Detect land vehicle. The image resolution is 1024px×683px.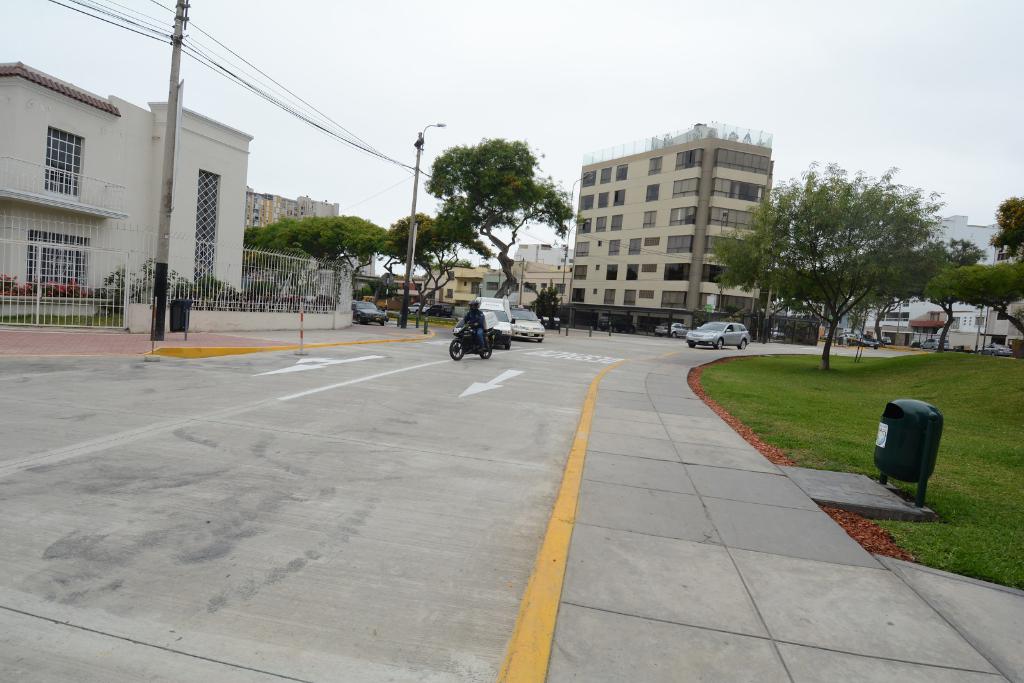
{"left": 600, "top": 319, "right": 635, "bottom": 328}.
